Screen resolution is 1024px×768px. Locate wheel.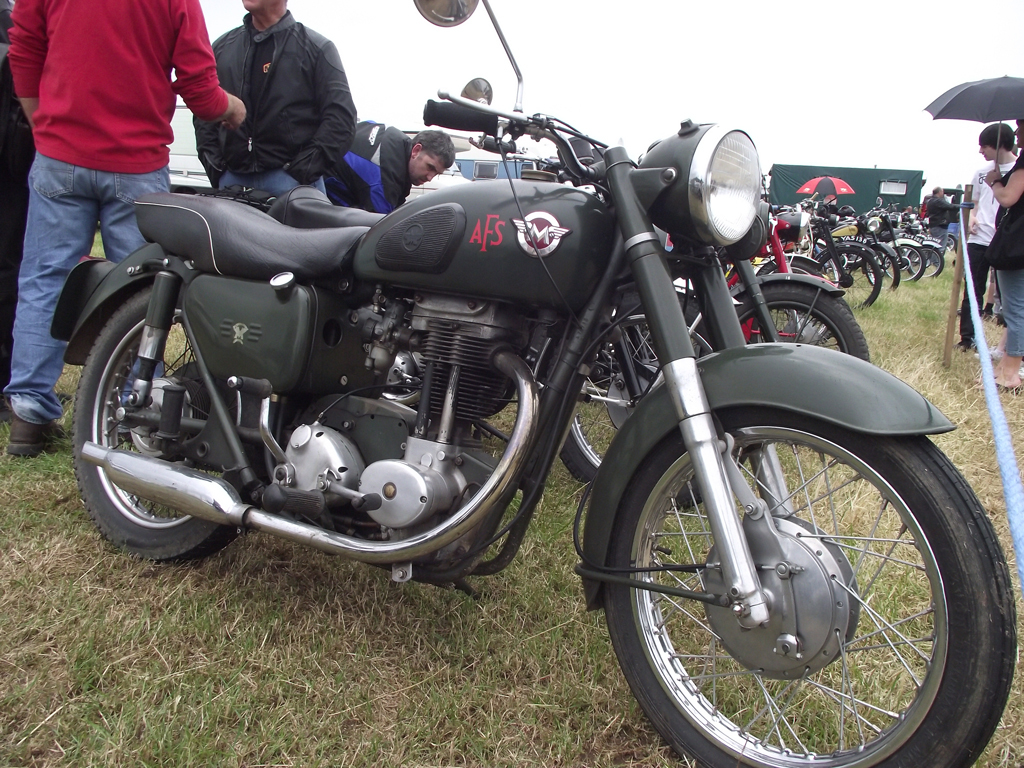
crop(557, 294, 750, 511).
